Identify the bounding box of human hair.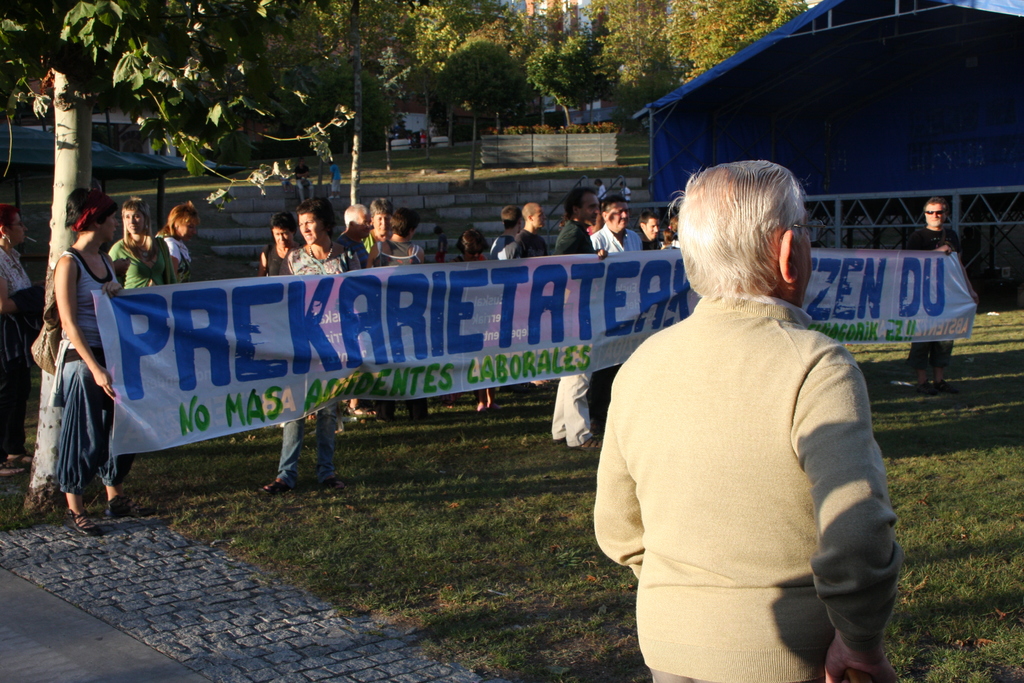
<box>928,194,947,205</box>.
